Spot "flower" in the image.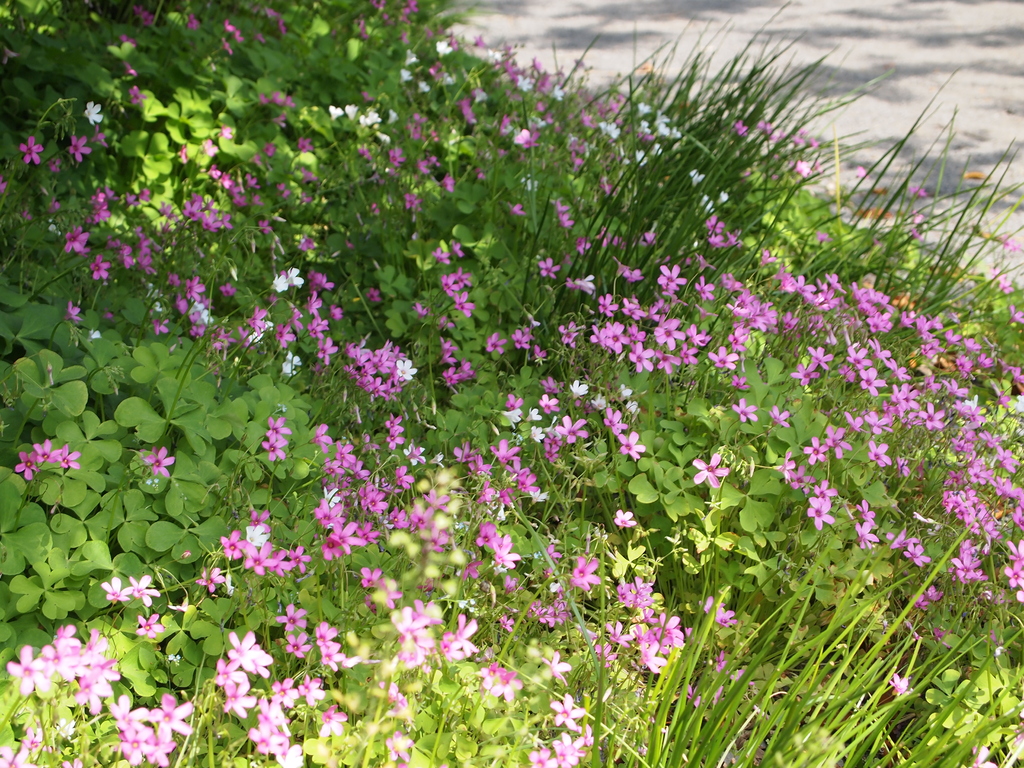
"flower" found at bbox(61, 225, 91, 254).
